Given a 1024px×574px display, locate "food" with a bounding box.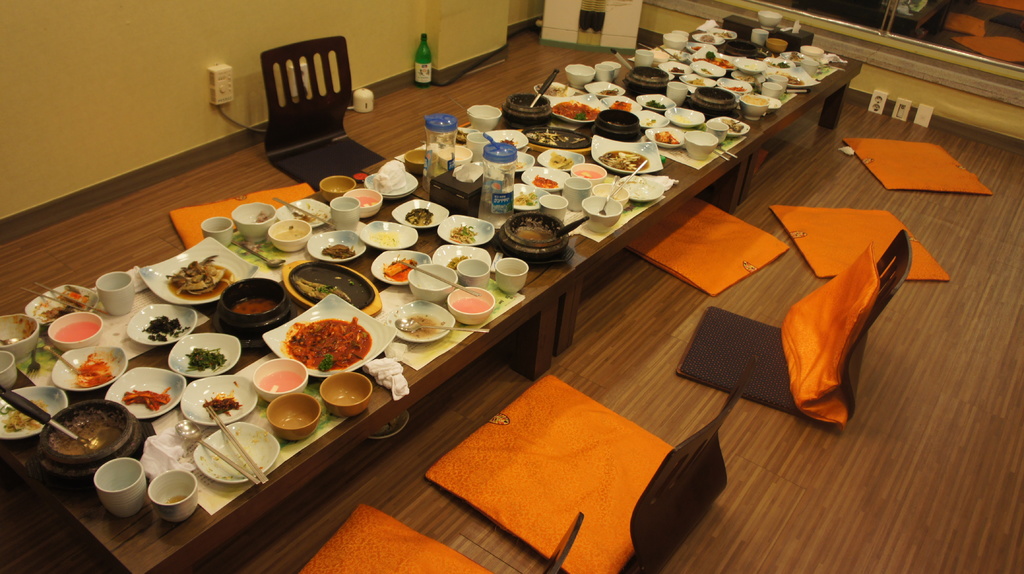
Located: x1=609, y1=99, x2=632, y2=114.
